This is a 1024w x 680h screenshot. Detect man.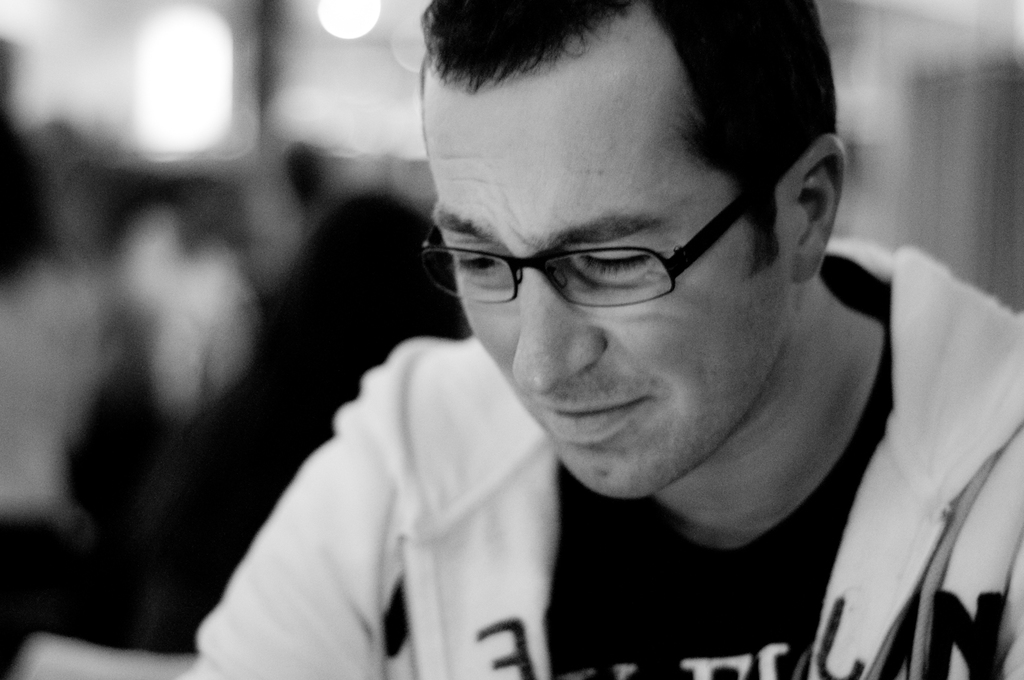
pyautogui.locateOnScreen(178, 16, 1000, 675).
